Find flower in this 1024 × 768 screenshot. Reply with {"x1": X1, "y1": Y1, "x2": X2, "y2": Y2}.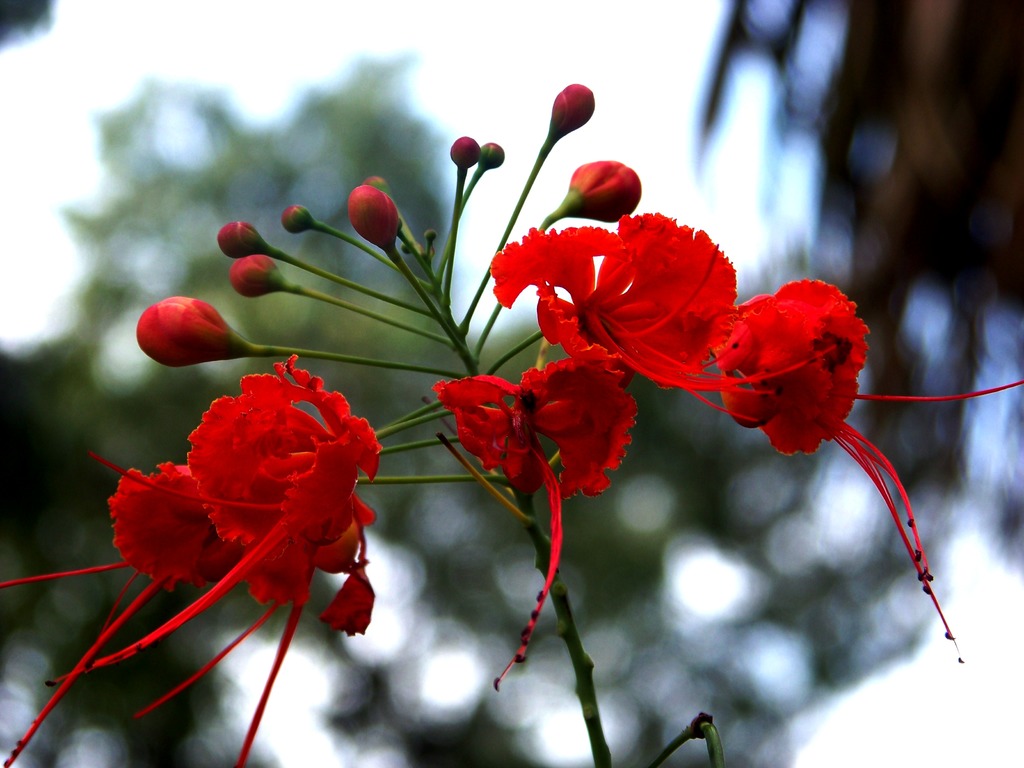
{"x1": 495, "y1": 213, "x2": 1023, "y2": 671}.
